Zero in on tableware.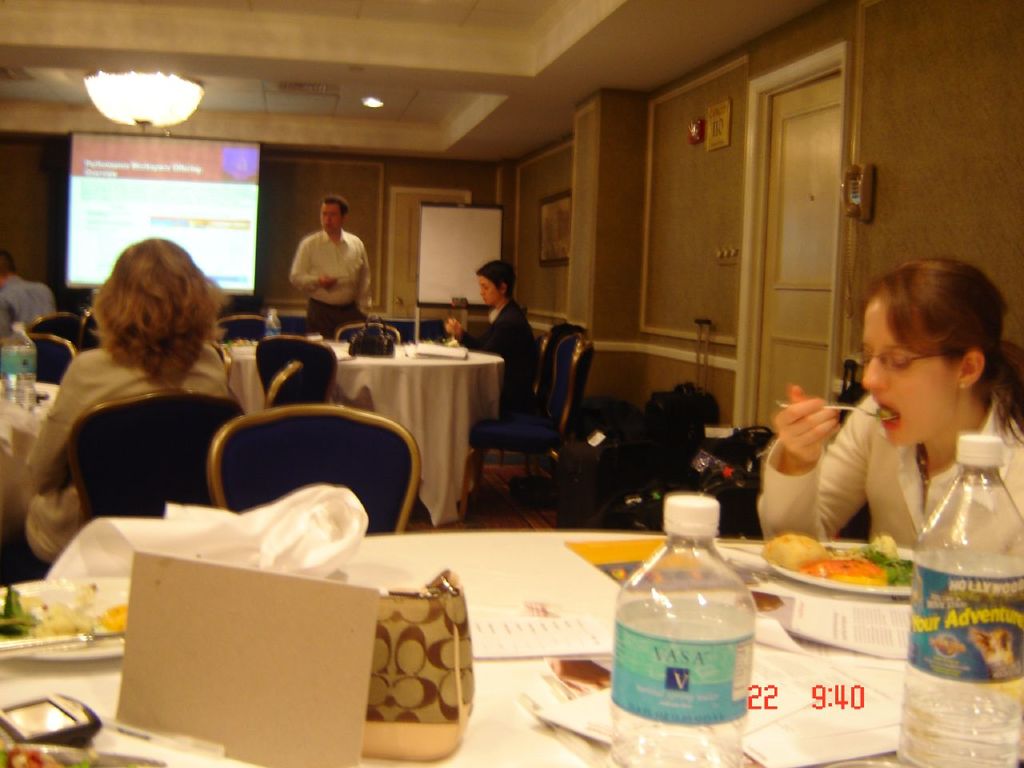
Zeroed in: select_region(0, 576, 132, 662).
